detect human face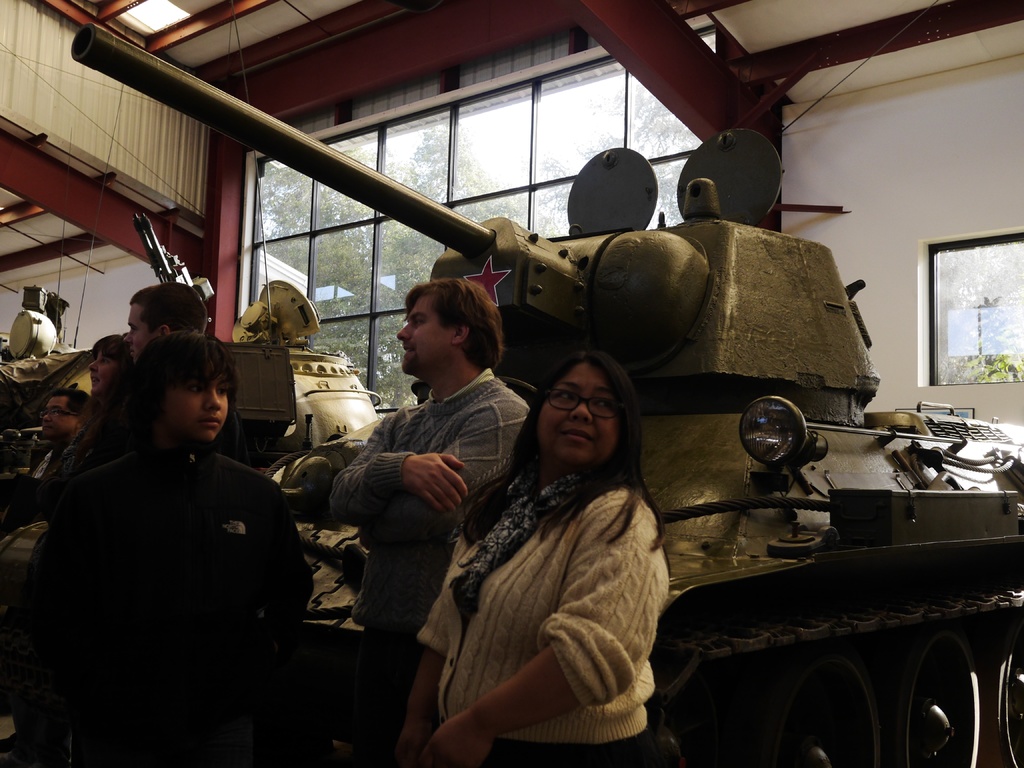
box(122, 304, 158, 361)
